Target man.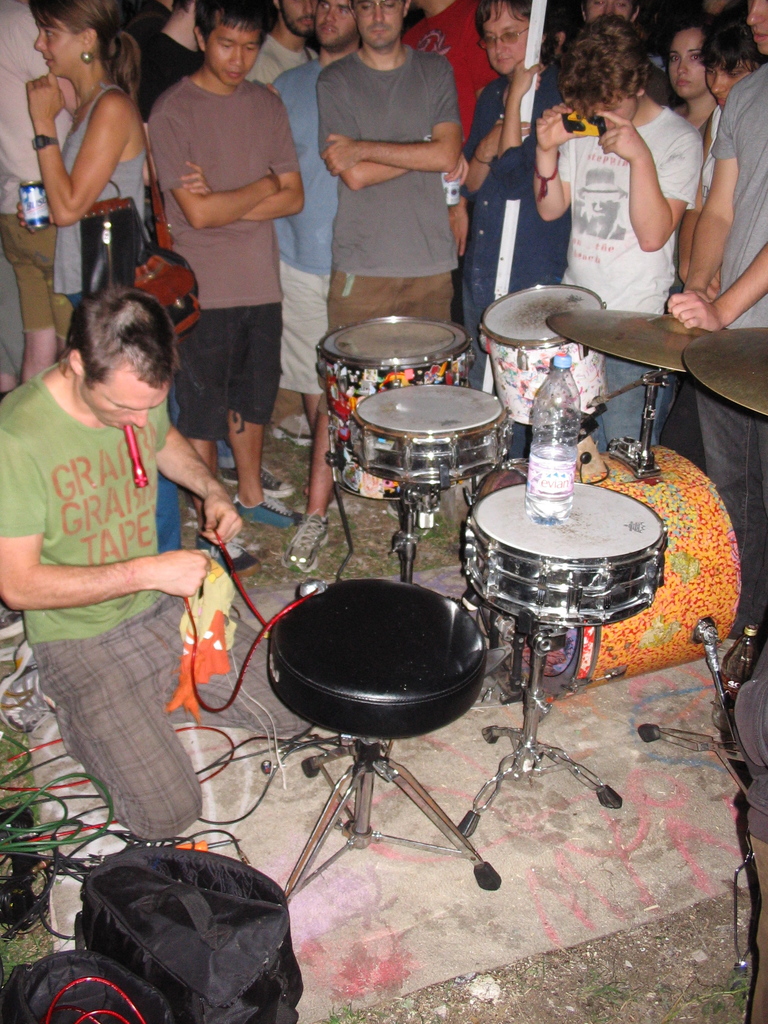
Target region: (261,0,354,422).
